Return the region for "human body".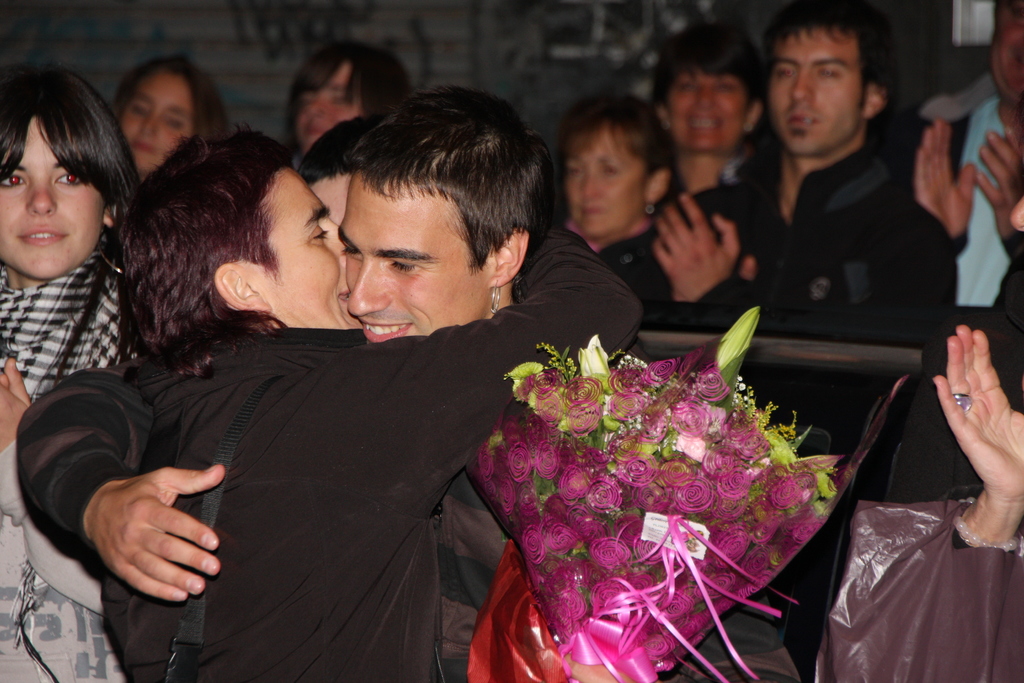
left=285, top=38, right=403, bottom=147.
